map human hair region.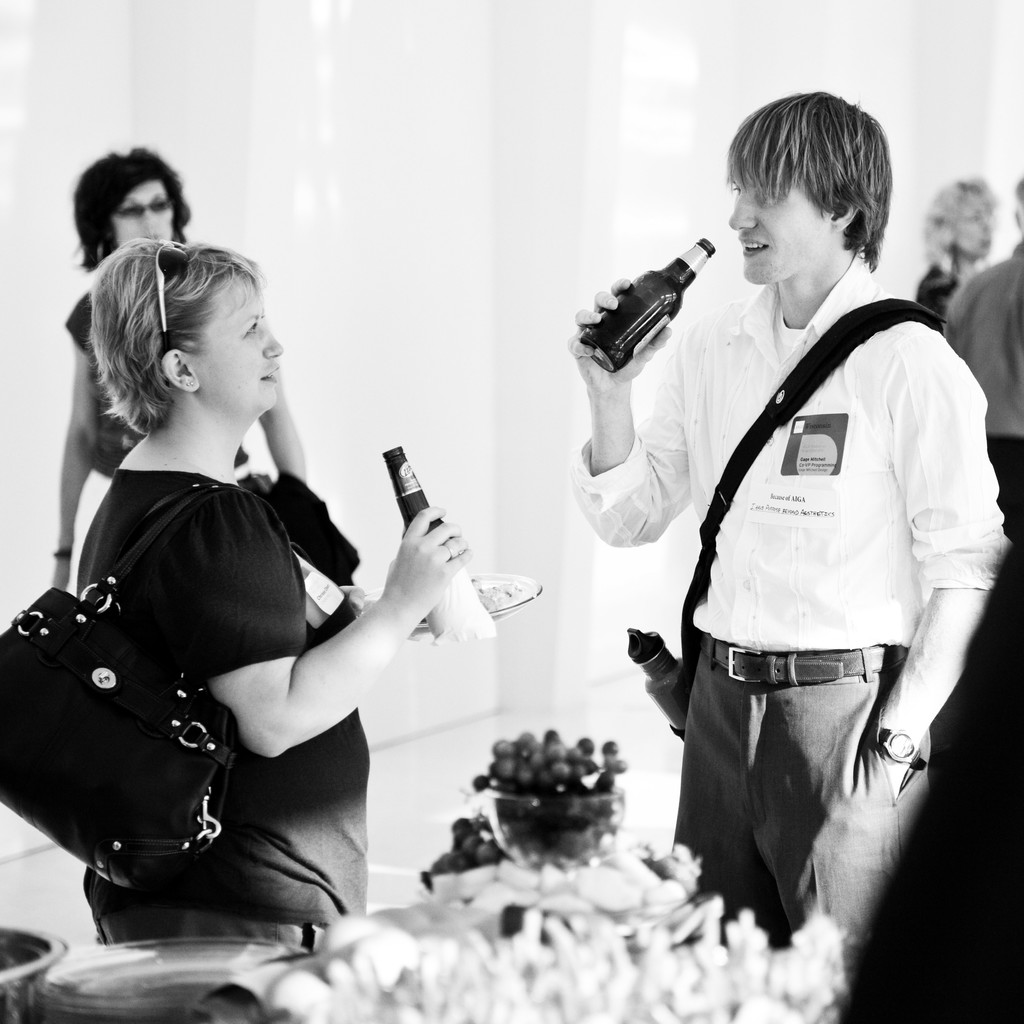
Mapped to pyautogui.locateOnScreen(67, 152, 191, 278).
